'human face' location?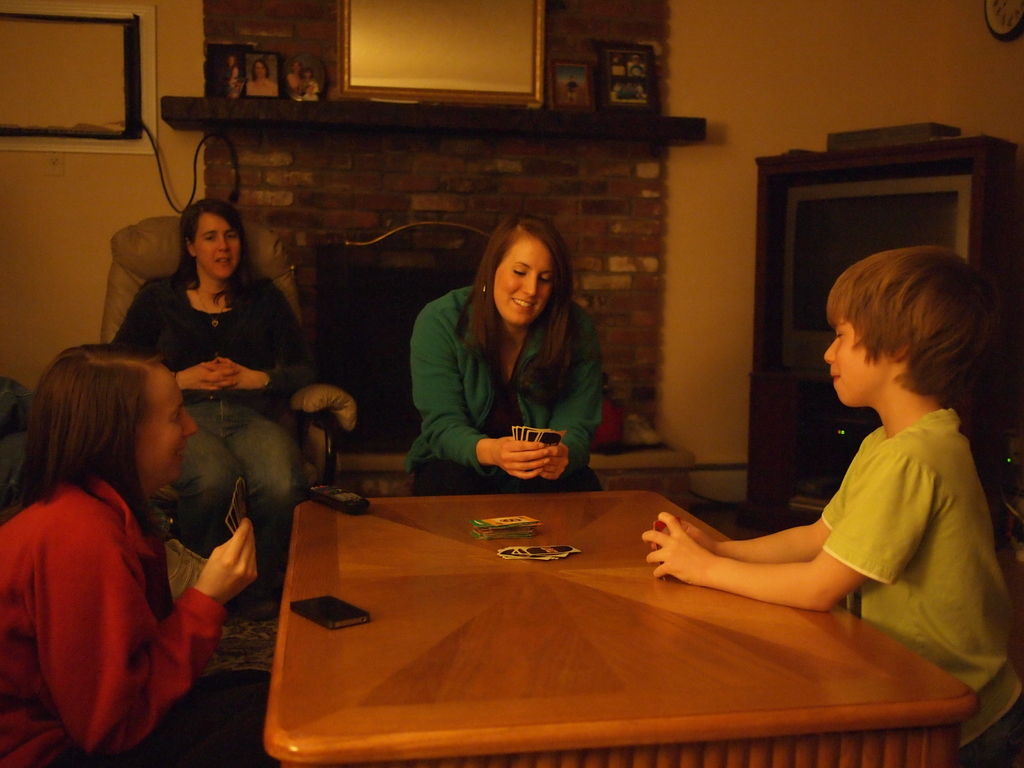
left=823, top=321, right=886, bottom=408
